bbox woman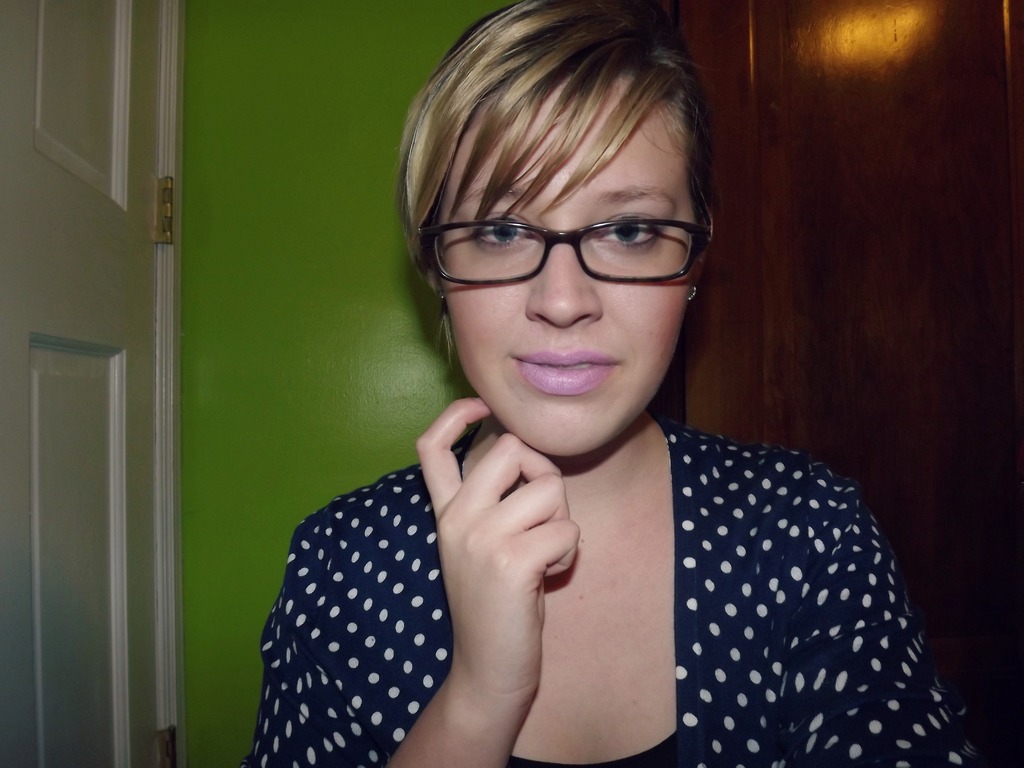
crop(232, 1, 978, 767)
